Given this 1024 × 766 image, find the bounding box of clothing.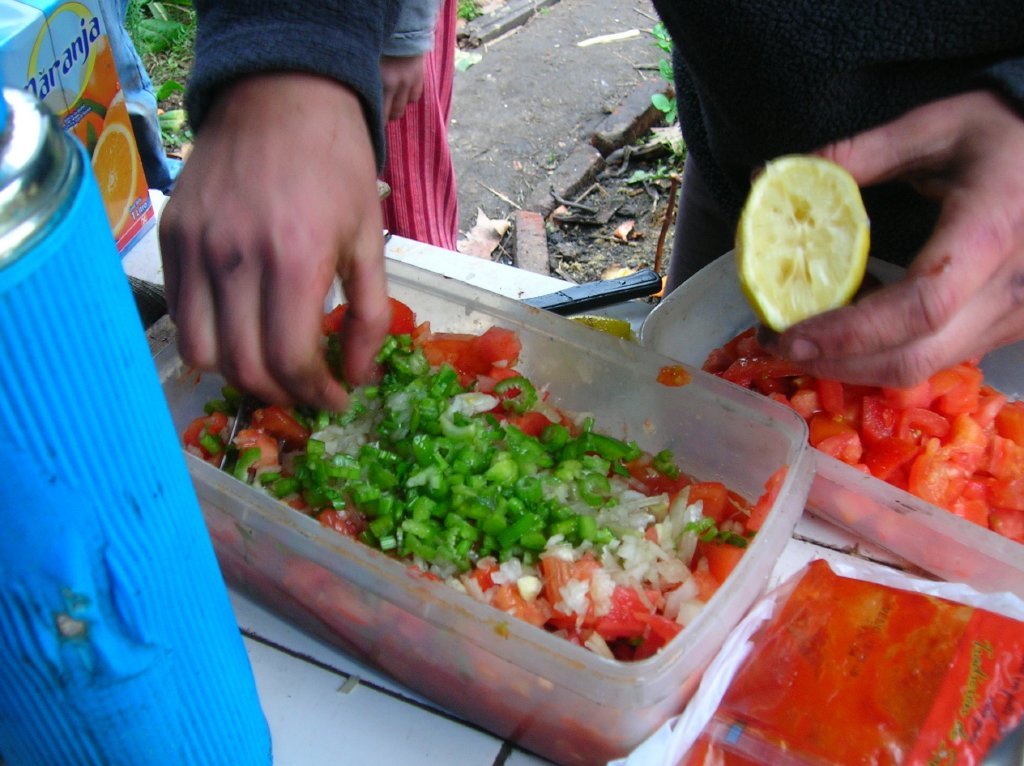
{"x1": 178, "y1": 0, "x2": 1023, "y2": 298}.
